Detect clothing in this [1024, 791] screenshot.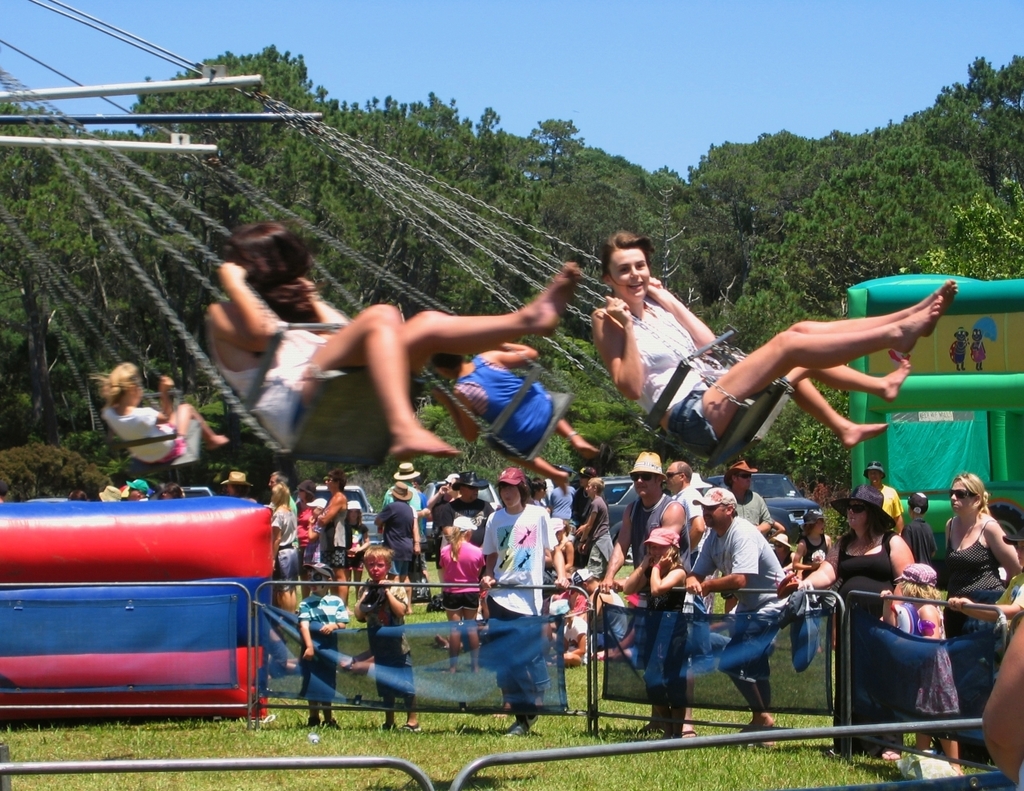
Detection: bbox(431, 489, 455, 549).
